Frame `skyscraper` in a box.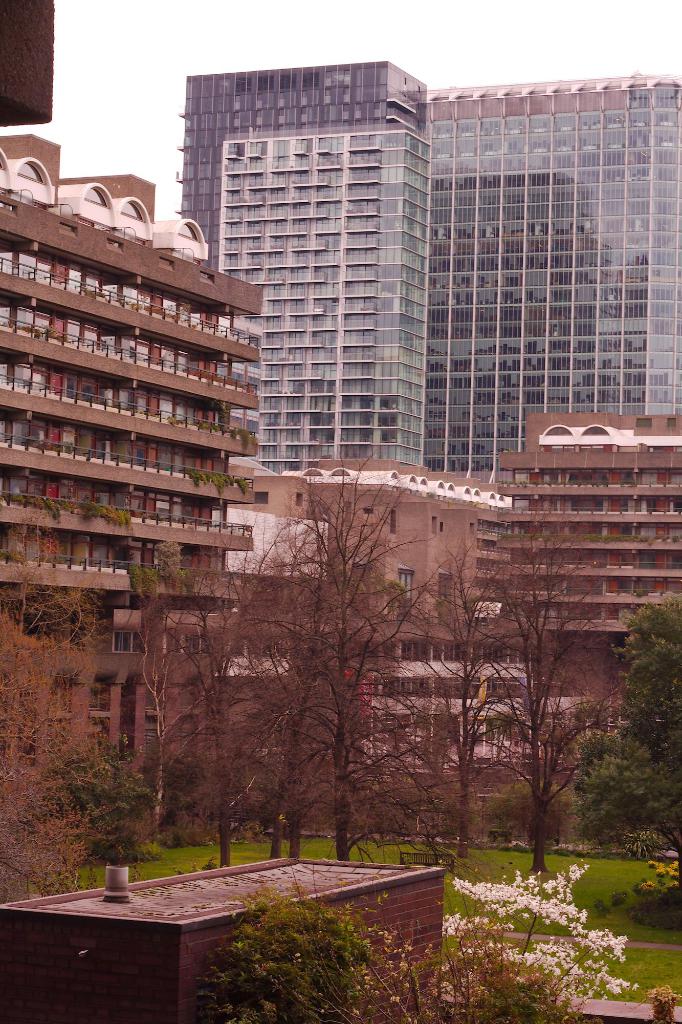
pyautogui.locateOnScreen(164, 49, 647, 492).
